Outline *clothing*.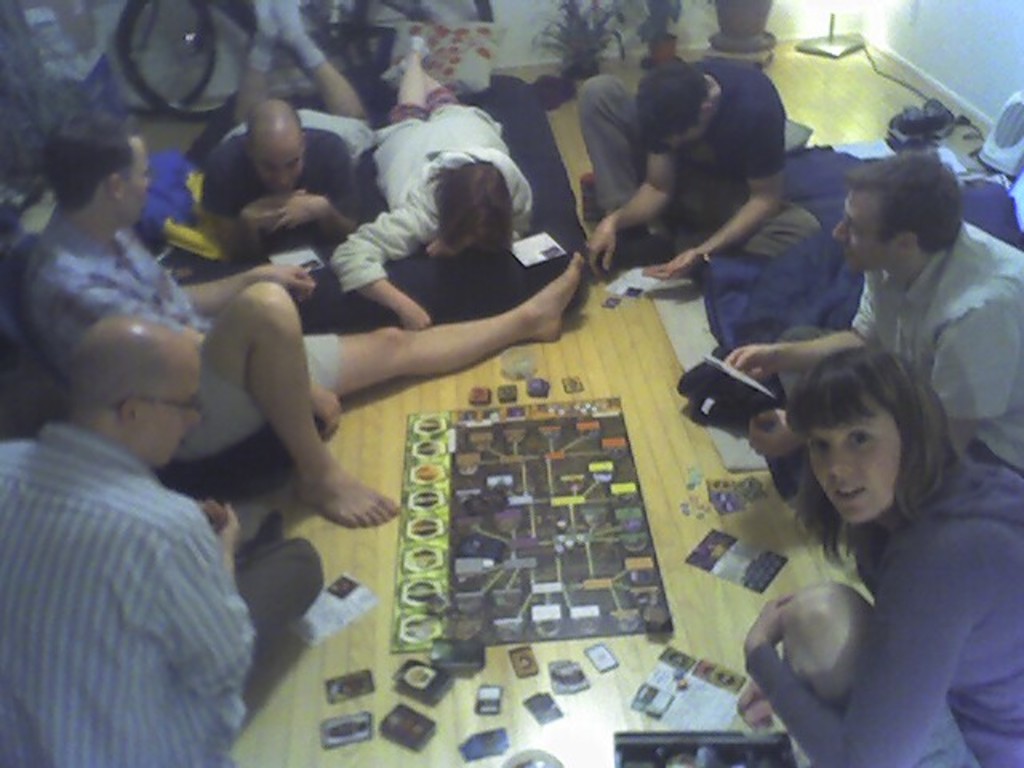
Outline: <box>171,118,368,267</box>.
